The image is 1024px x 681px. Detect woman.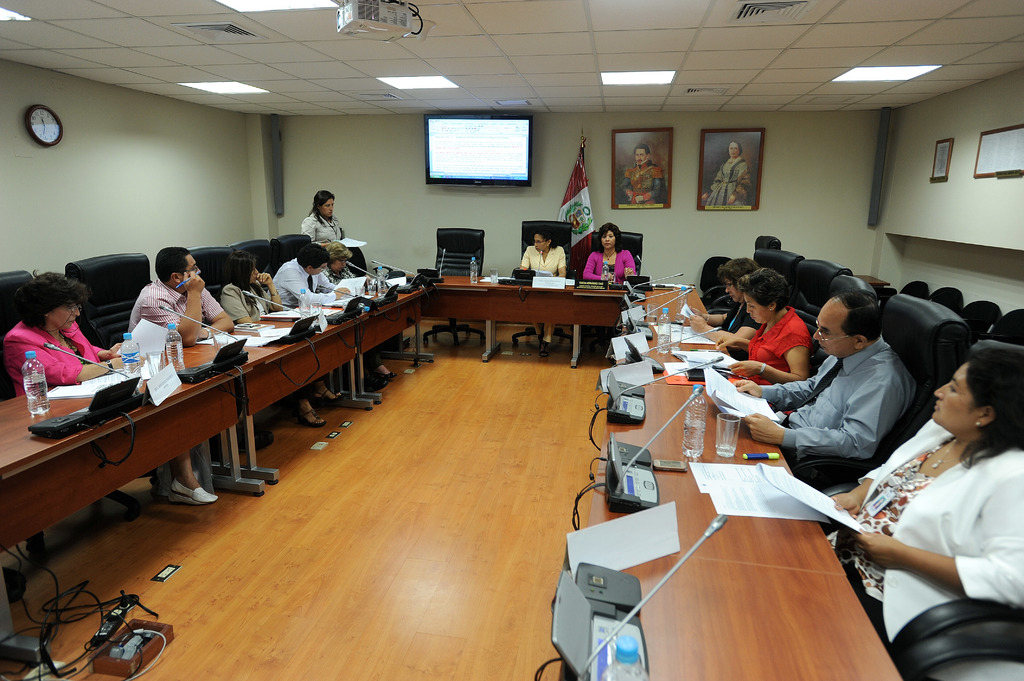
Detection: locate(713, 267, 818, 378).
